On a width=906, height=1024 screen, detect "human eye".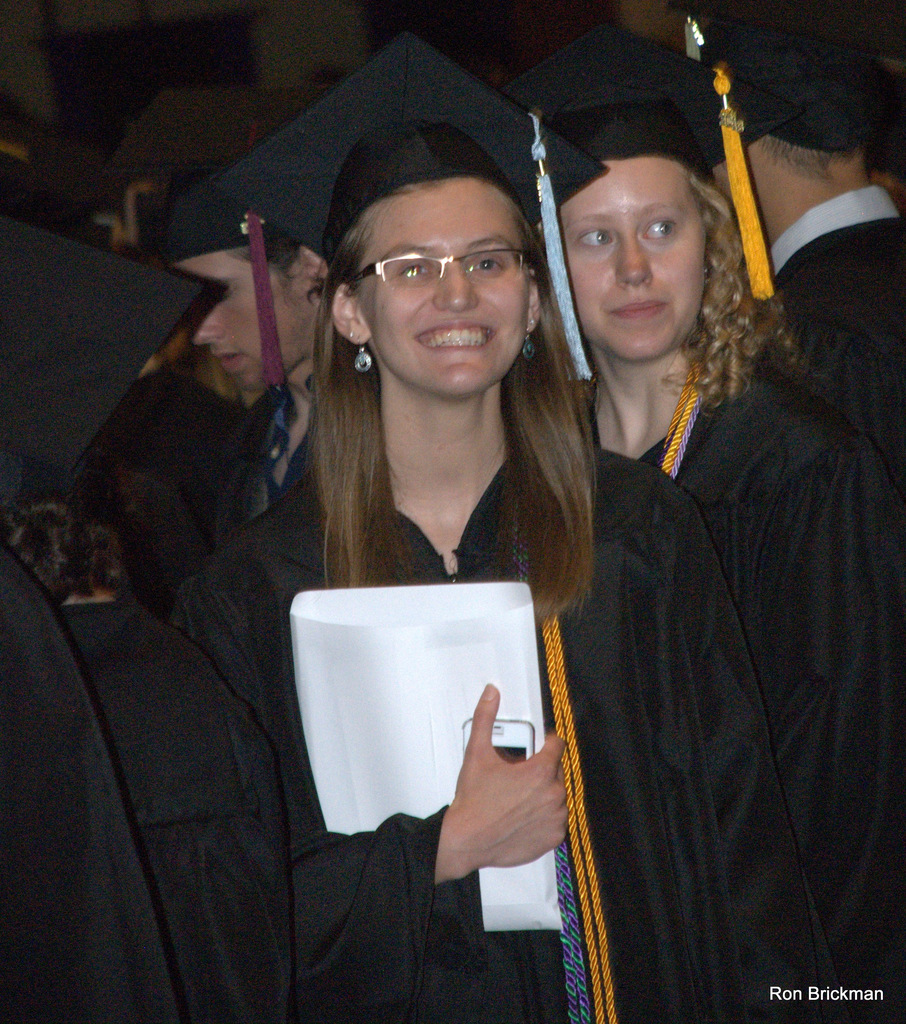
[left=640, top=214, right=681, bottom=243].
